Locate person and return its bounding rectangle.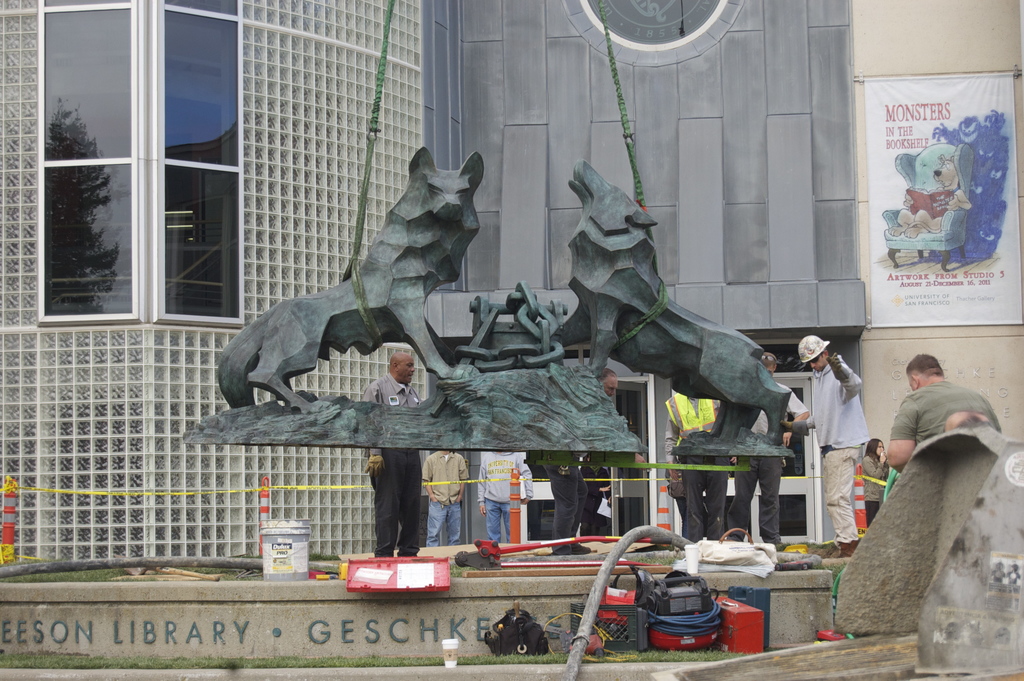
543/370/644/554.
